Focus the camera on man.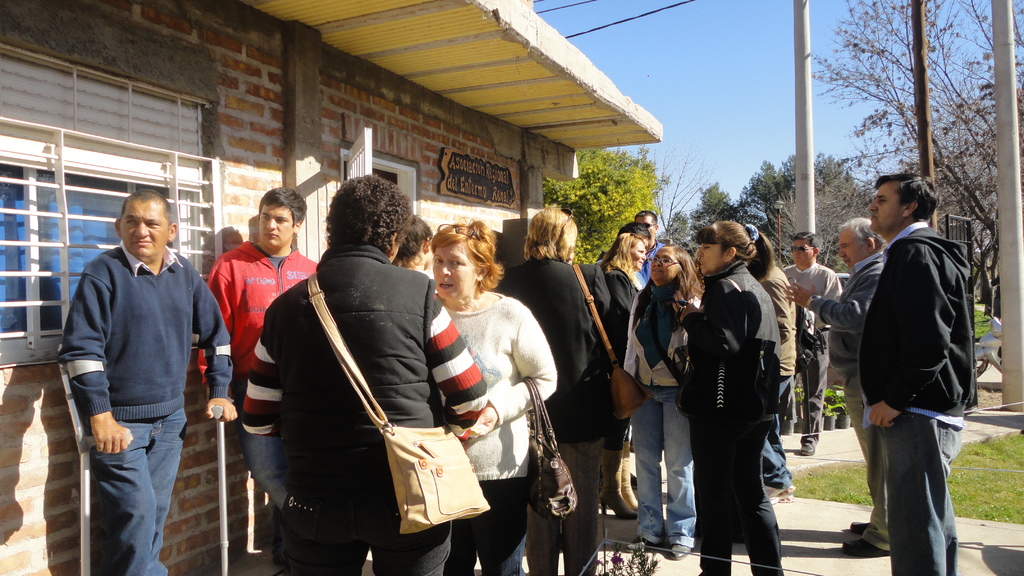
Focus region: bbox(235, 178, 504, 575).
